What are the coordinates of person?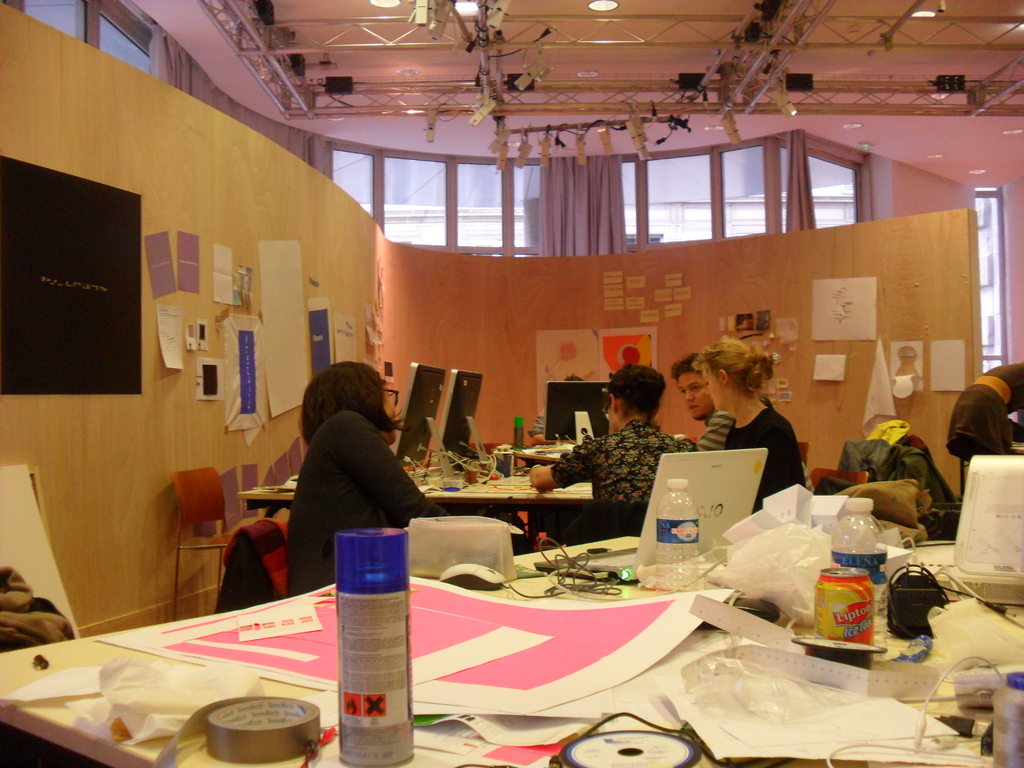
box(283, 351, 433, 589).
